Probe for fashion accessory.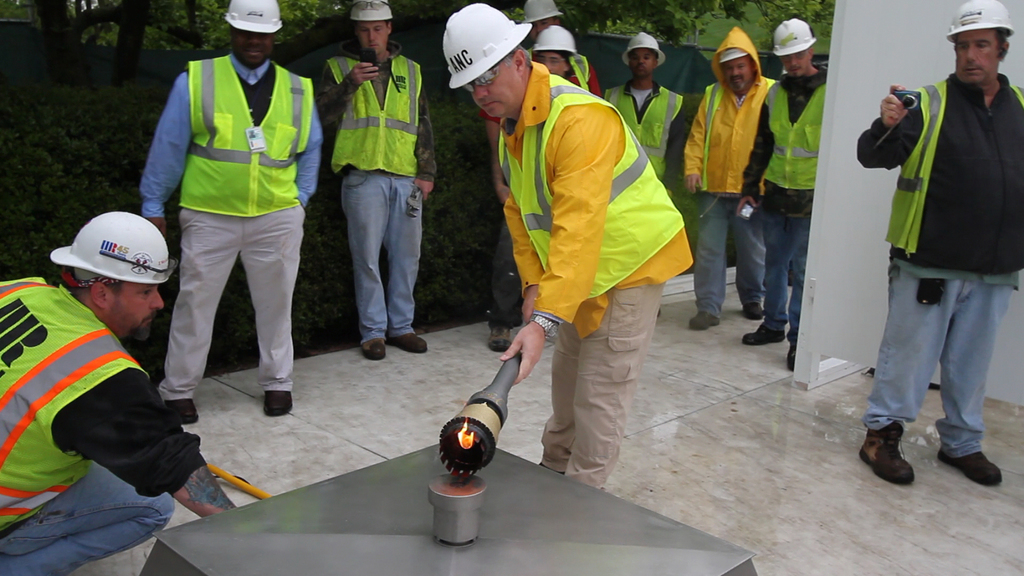
Probe result: 485, 326, 511, 355.
